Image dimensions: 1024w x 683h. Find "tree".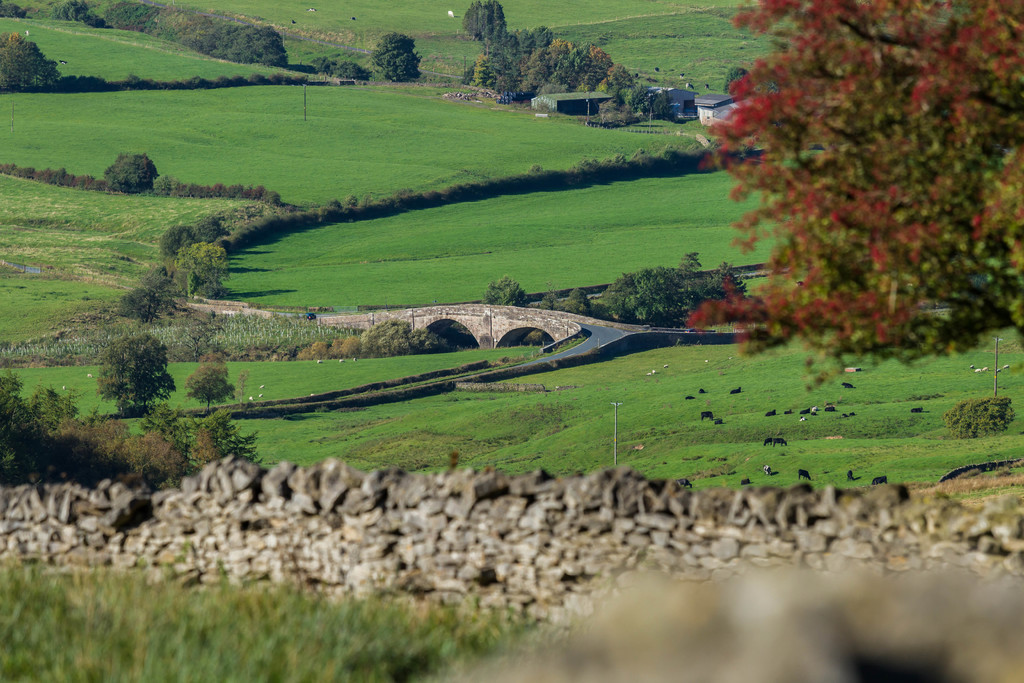
pyautogui.locateOnScreen(4, 30, 67, 96).
